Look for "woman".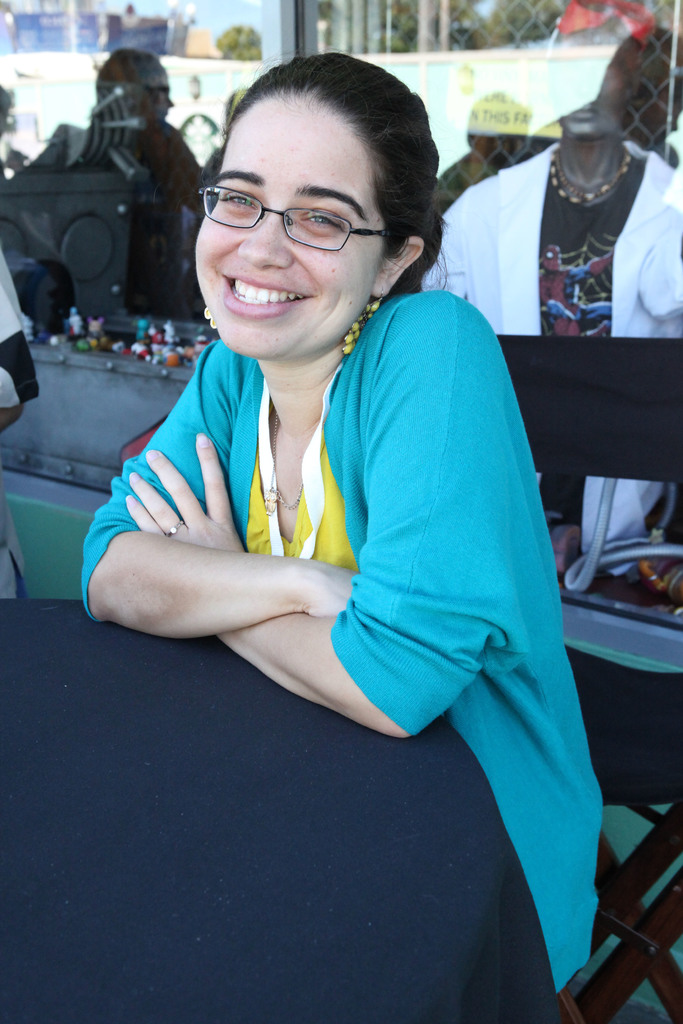
Found: bbox=[90, 74, 604, 972].
